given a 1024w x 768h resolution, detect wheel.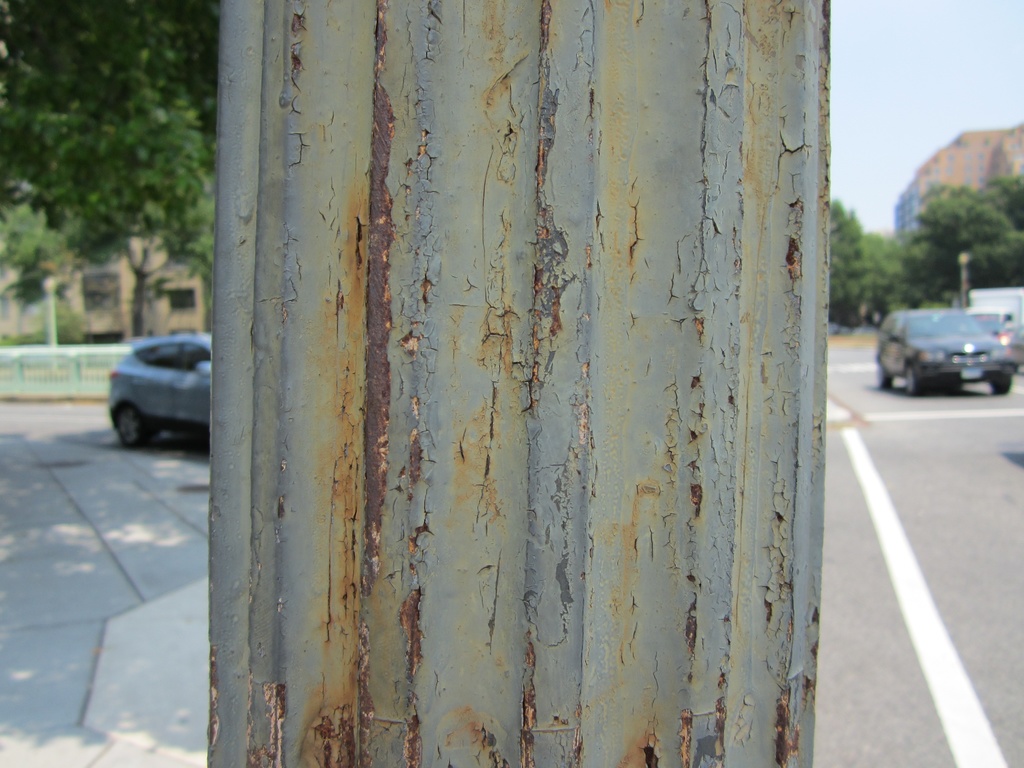
113/404/150/449.
